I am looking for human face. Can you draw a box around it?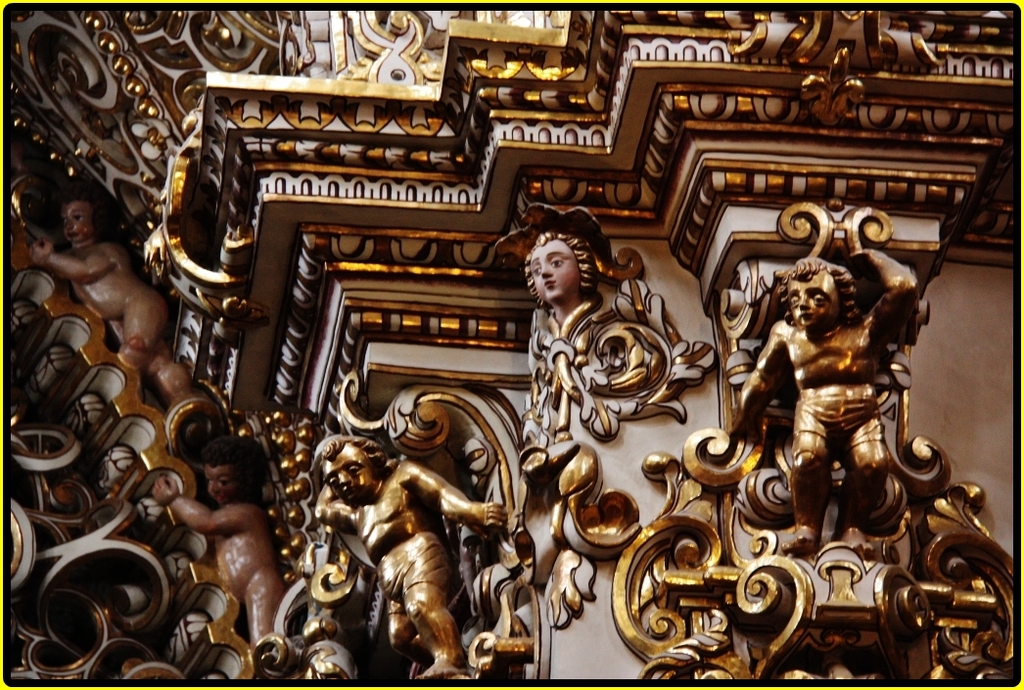
Sure, the bounding box is Rect(59, 201, 92, 250).
